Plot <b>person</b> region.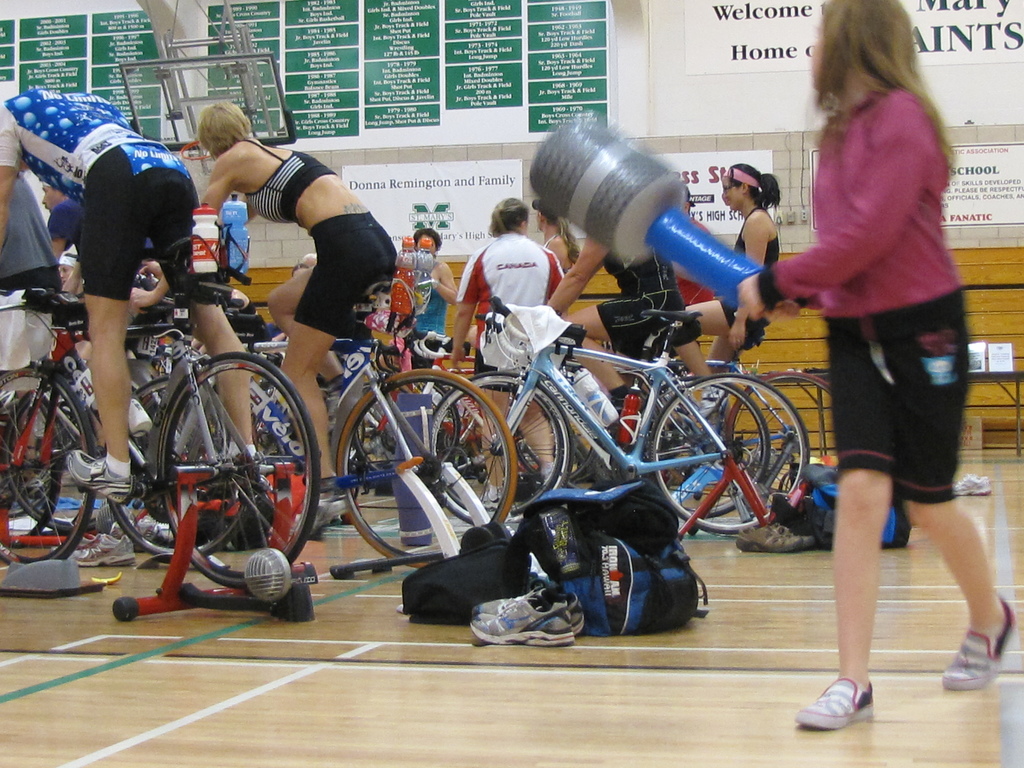
Plotted at x1=730, y1=0, x2=1020, y2=728.
